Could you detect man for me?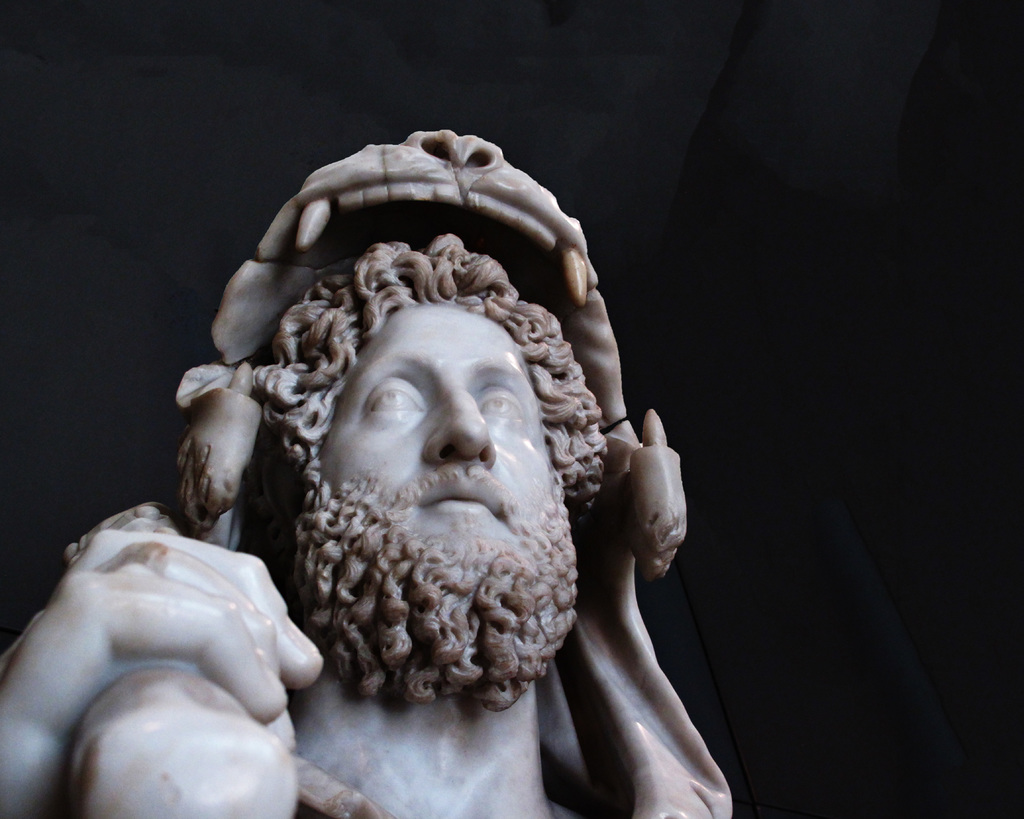
Detection result: x1=118 y1=131 x2=728 y2=813.
